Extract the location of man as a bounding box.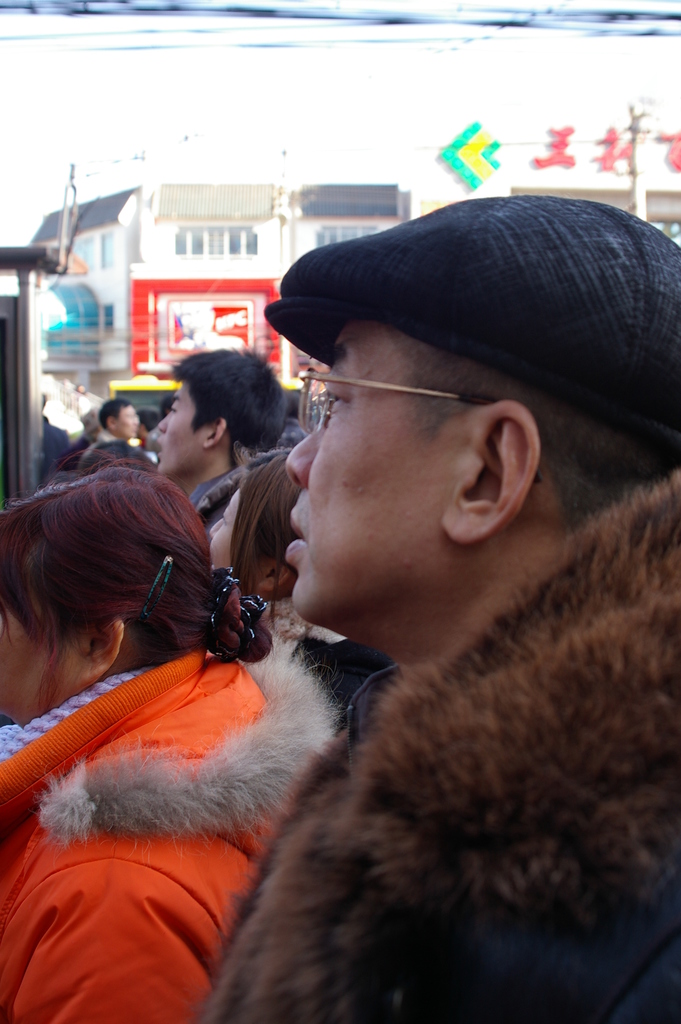
pyautogui.locateOnScreen(249, 241, 680, 1023).
